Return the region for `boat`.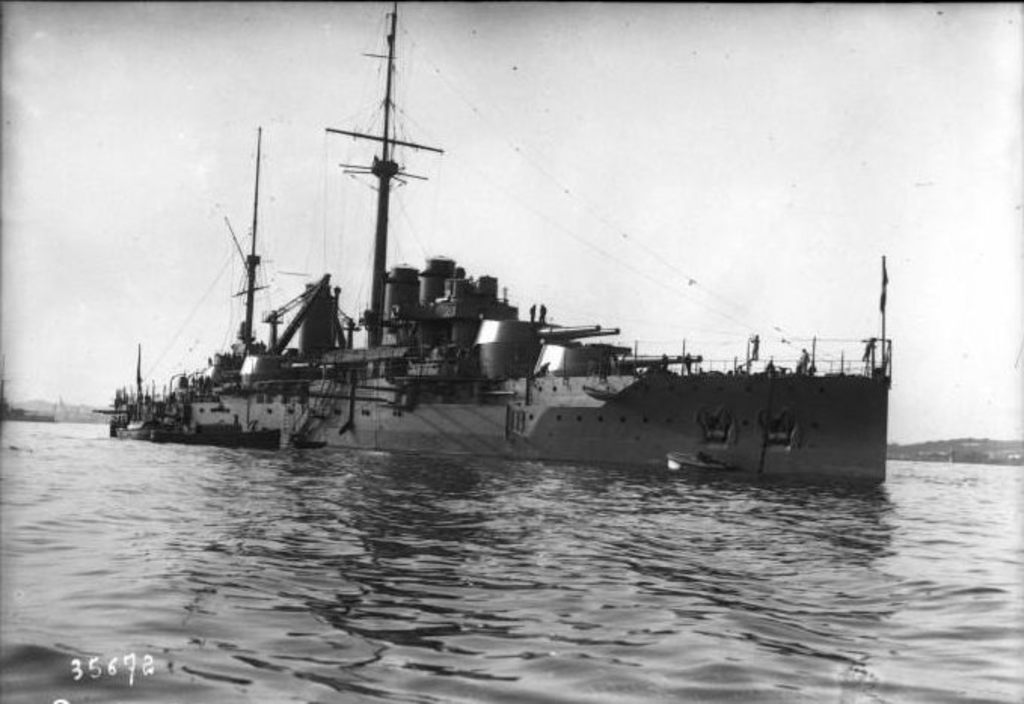
l=98, t=139, r=985, b=460.
